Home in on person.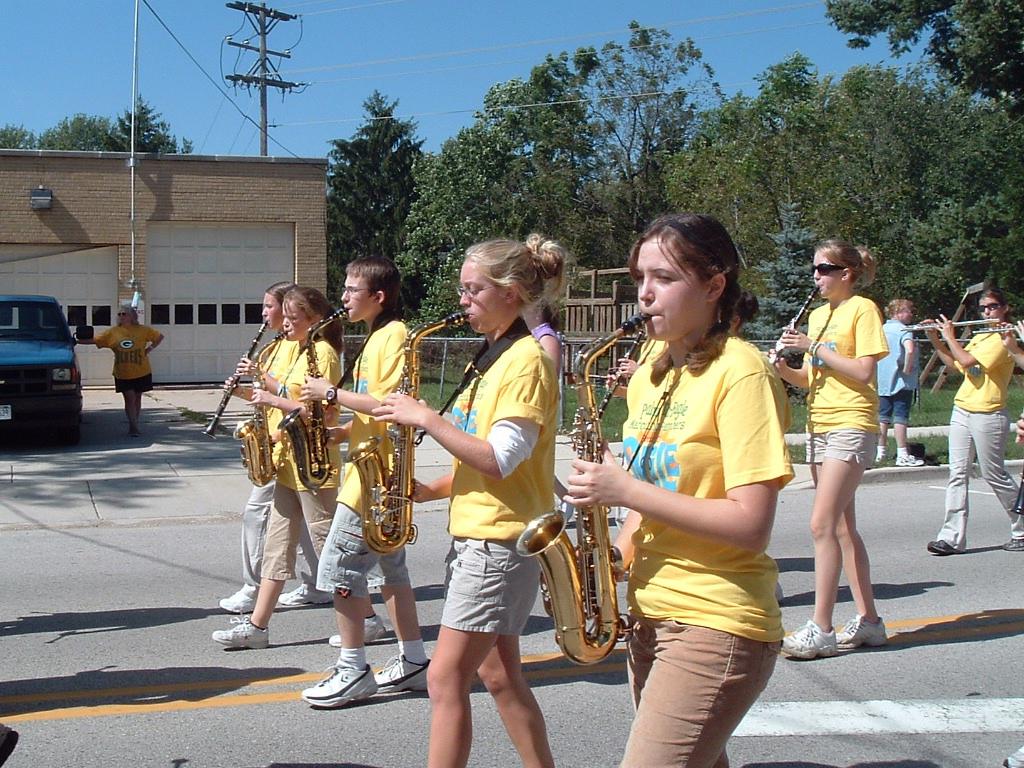
Homed in at l=72, t=303, r=169, b=439.
